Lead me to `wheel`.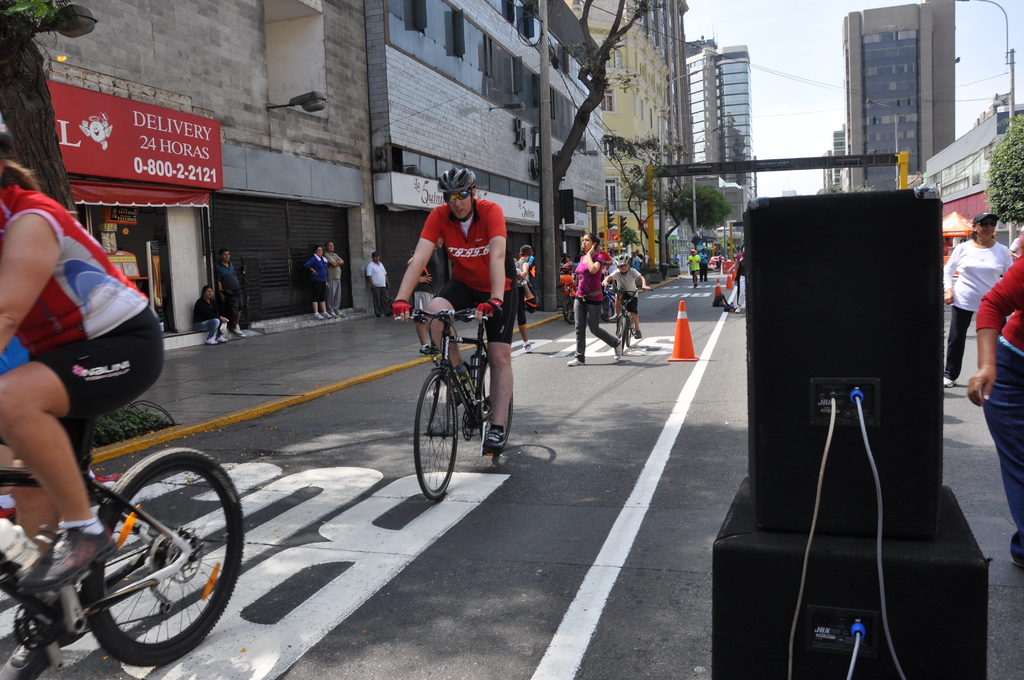
Lead to box(479, 354, 513, 448).
